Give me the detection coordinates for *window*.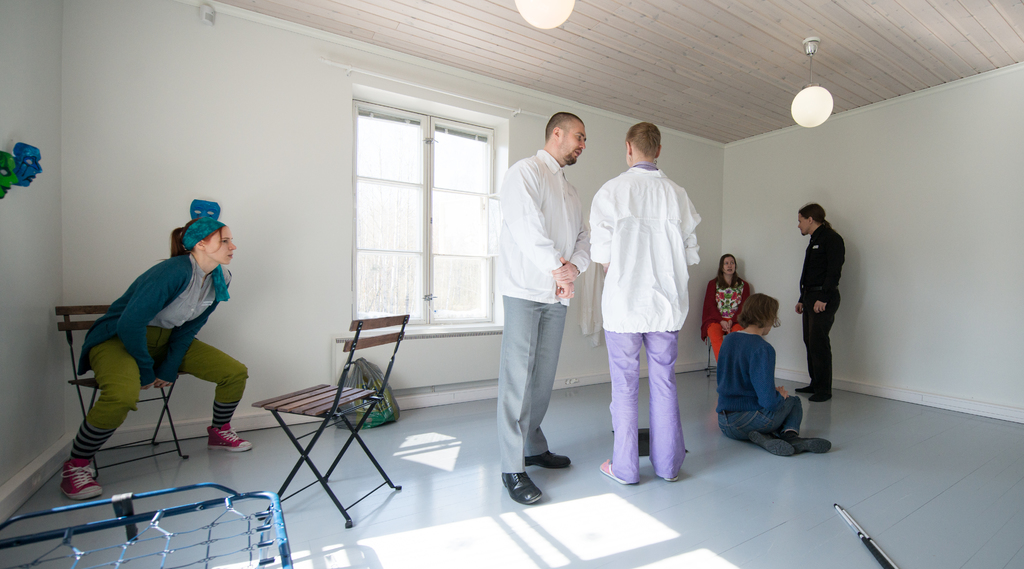
<bbox>344, 73, 513, 341</bbox>.
